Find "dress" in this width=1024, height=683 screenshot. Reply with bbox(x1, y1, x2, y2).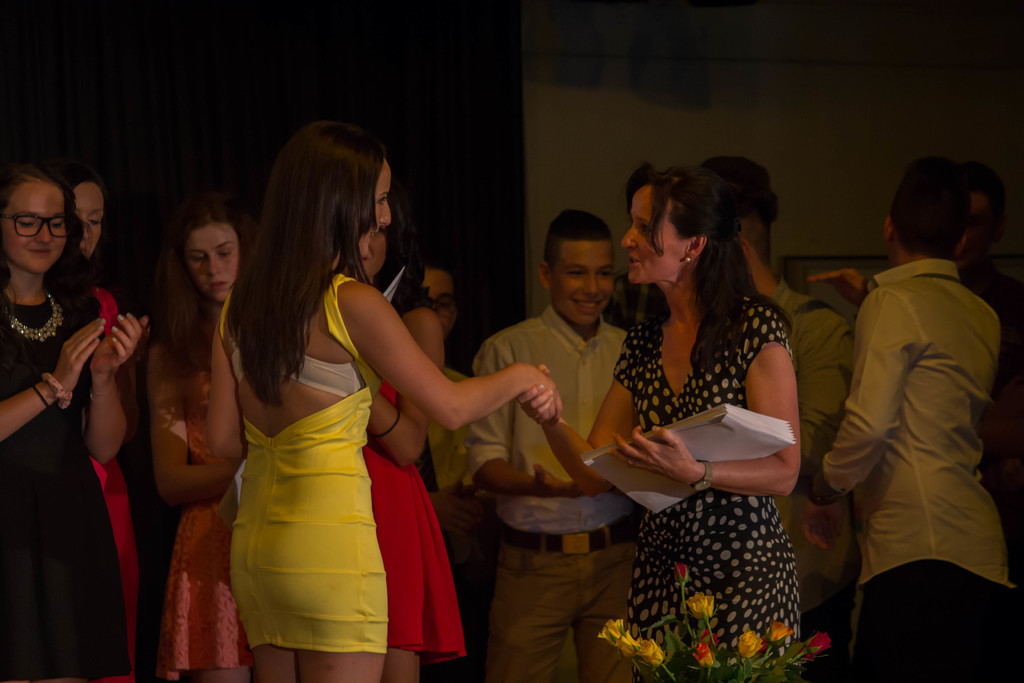
bbox(0, 283, 105, 681).
